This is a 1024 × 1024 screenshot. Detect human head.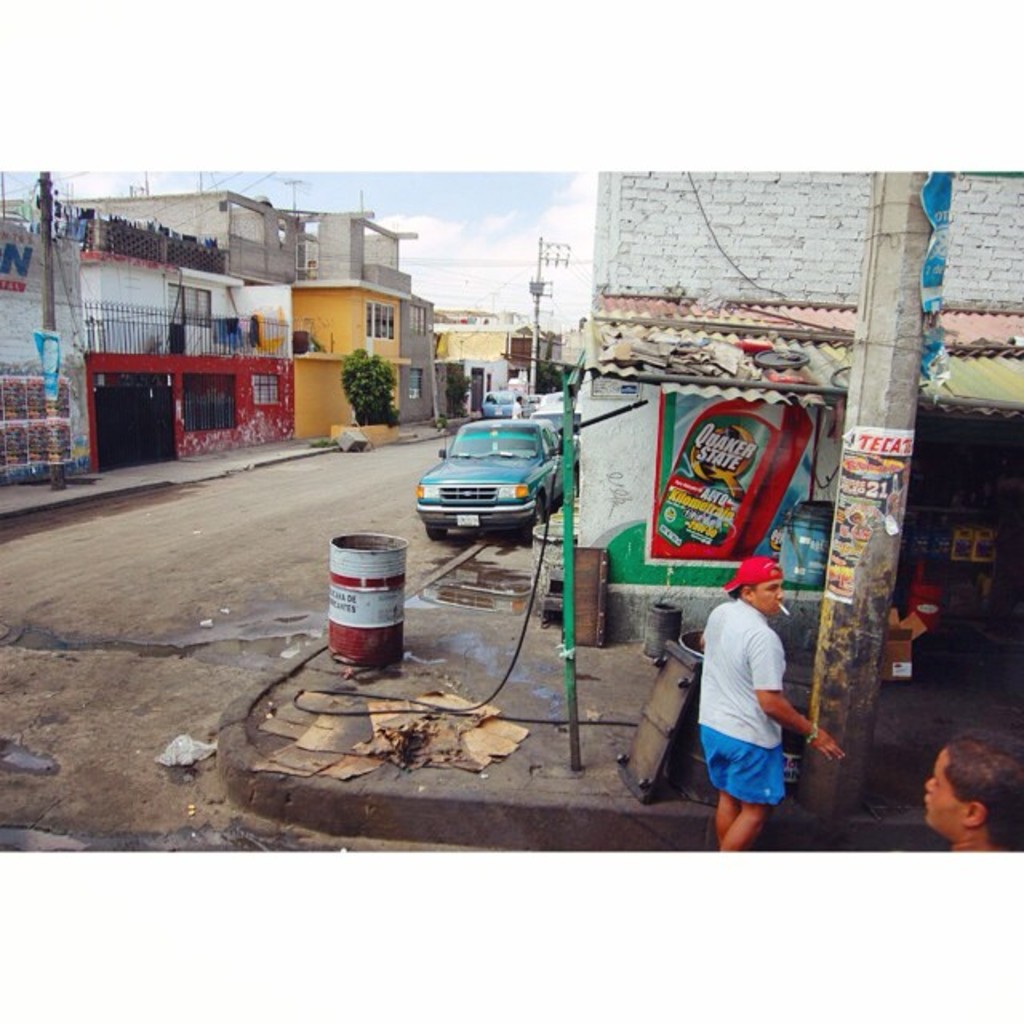
{"x1": 902, "y1": 717, "x2": 1022, "y2": 854}.
